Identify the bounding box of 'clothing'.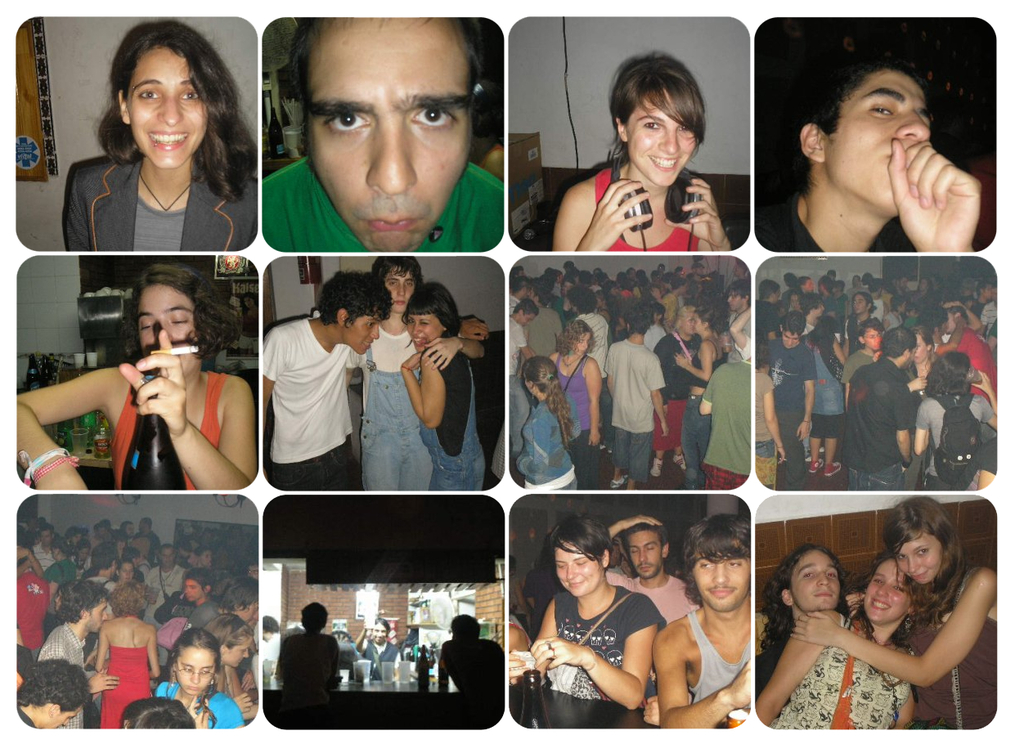
(left=109, top=365, right=231, bottom=491).
